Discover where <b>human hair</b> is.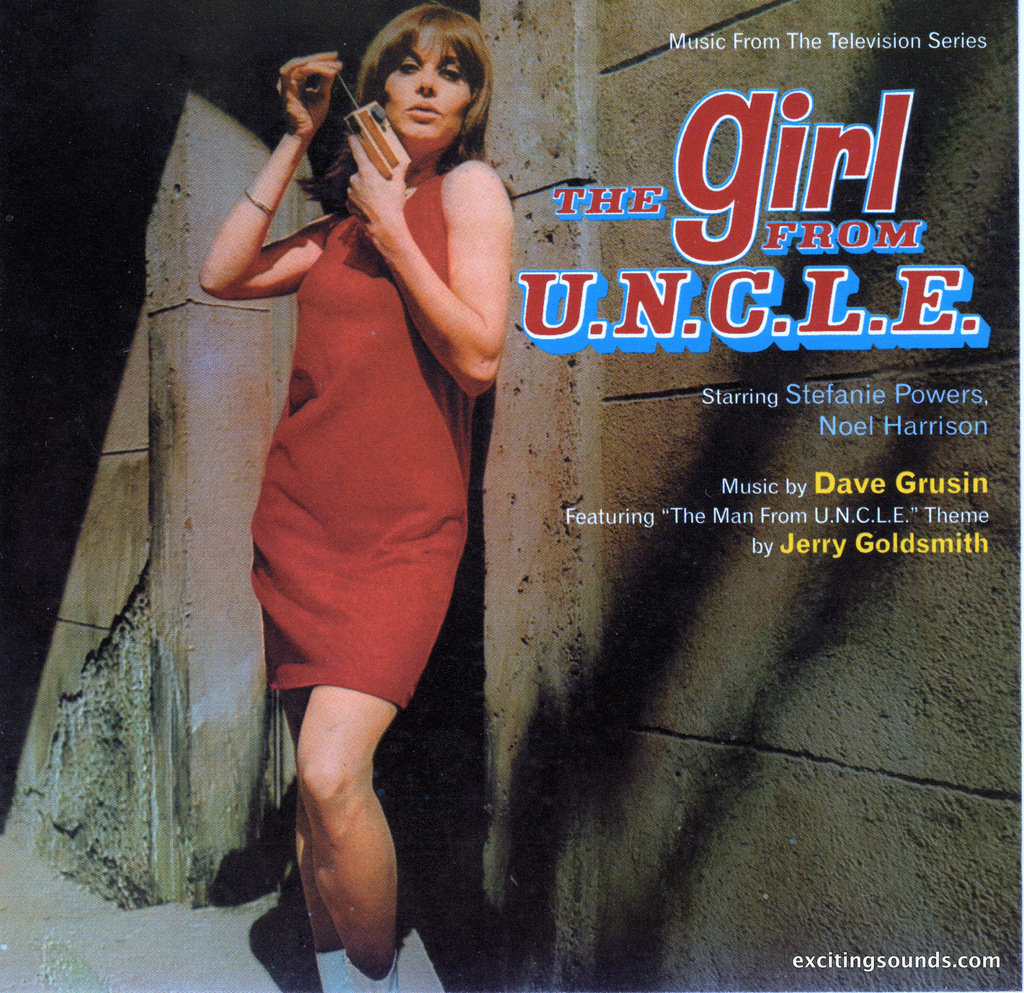
Discovered at [left=299, top=13, right=486, bottom=194].
